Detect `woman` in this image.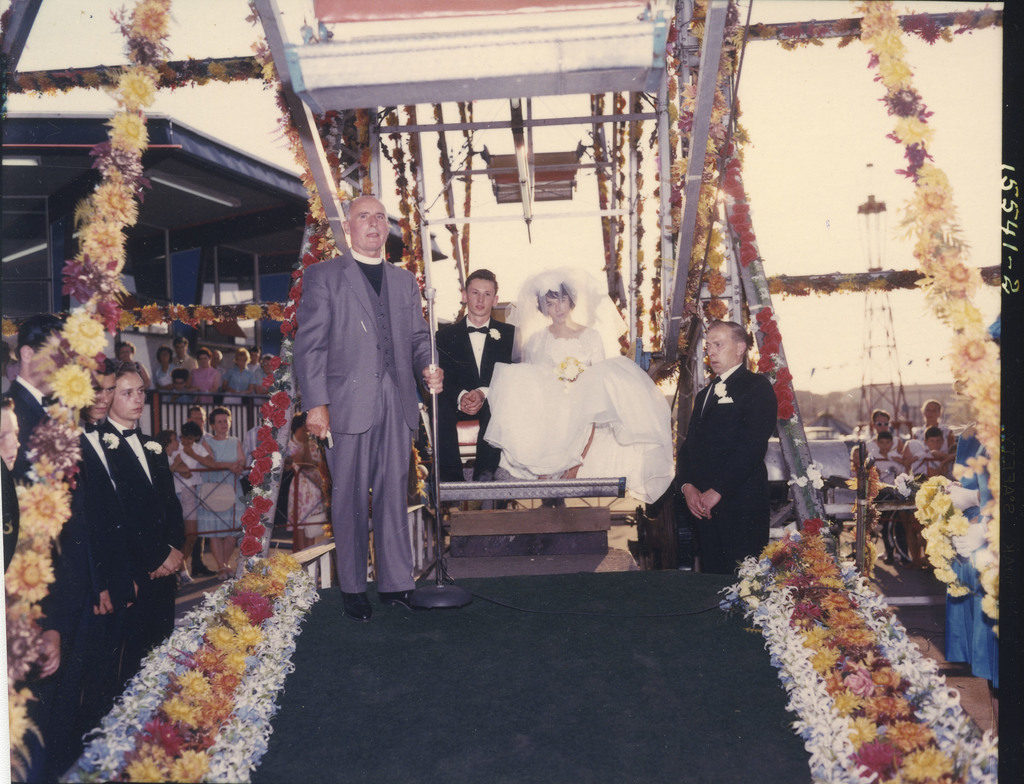
Detection: 196/407/246/575.
